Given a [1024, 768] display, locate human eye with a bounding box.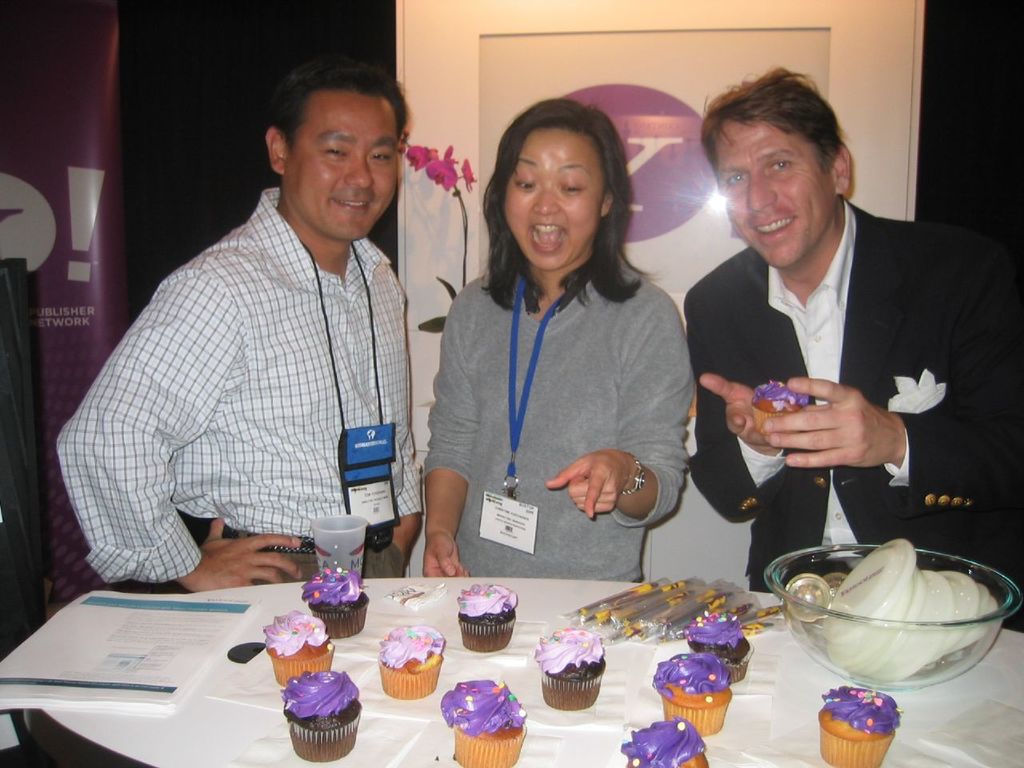
Located: (x1=321, y1=143, x2=345, y2=161).
